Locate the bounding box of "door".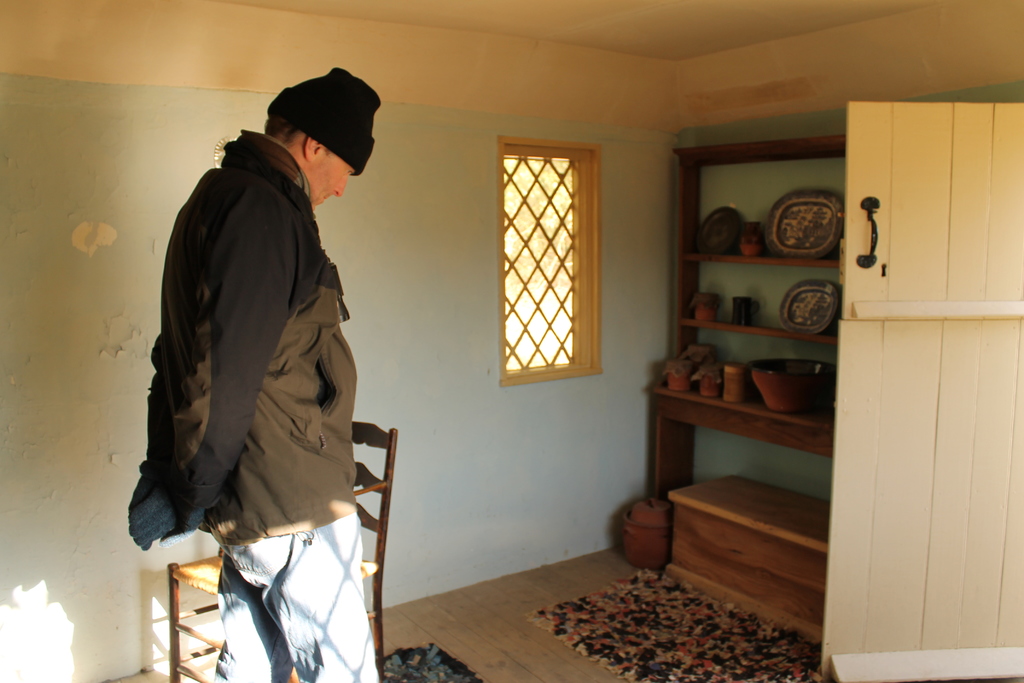
Bounding box: bbox=[828, 82, 1009, 636].
